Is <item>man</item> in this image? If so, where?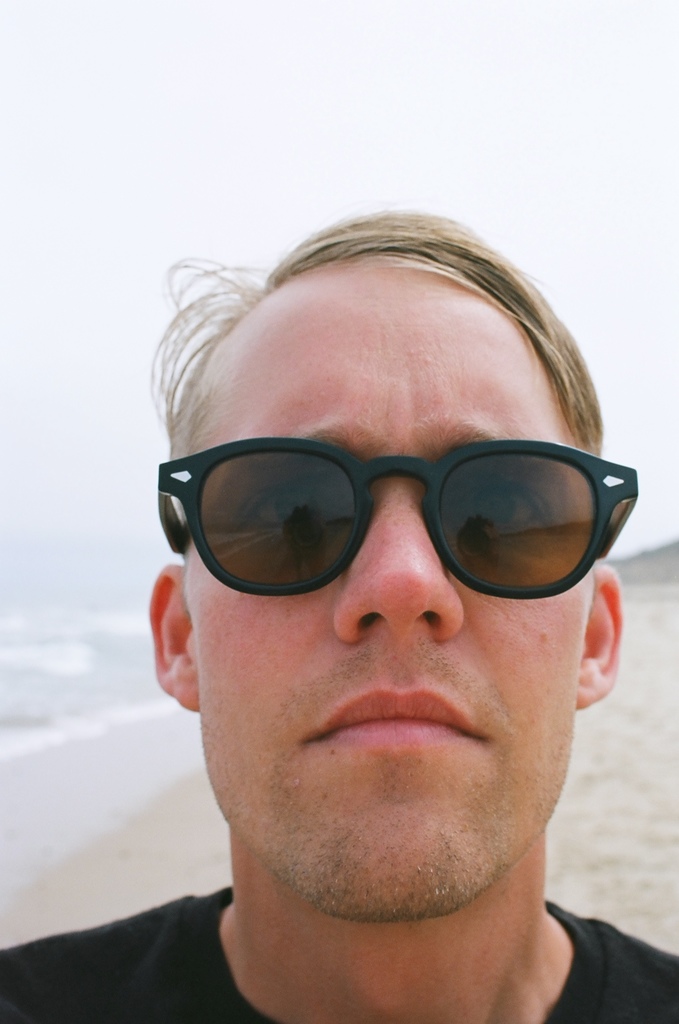
Yes, at x1=60 y1=203 x2=678 y2=1023.
